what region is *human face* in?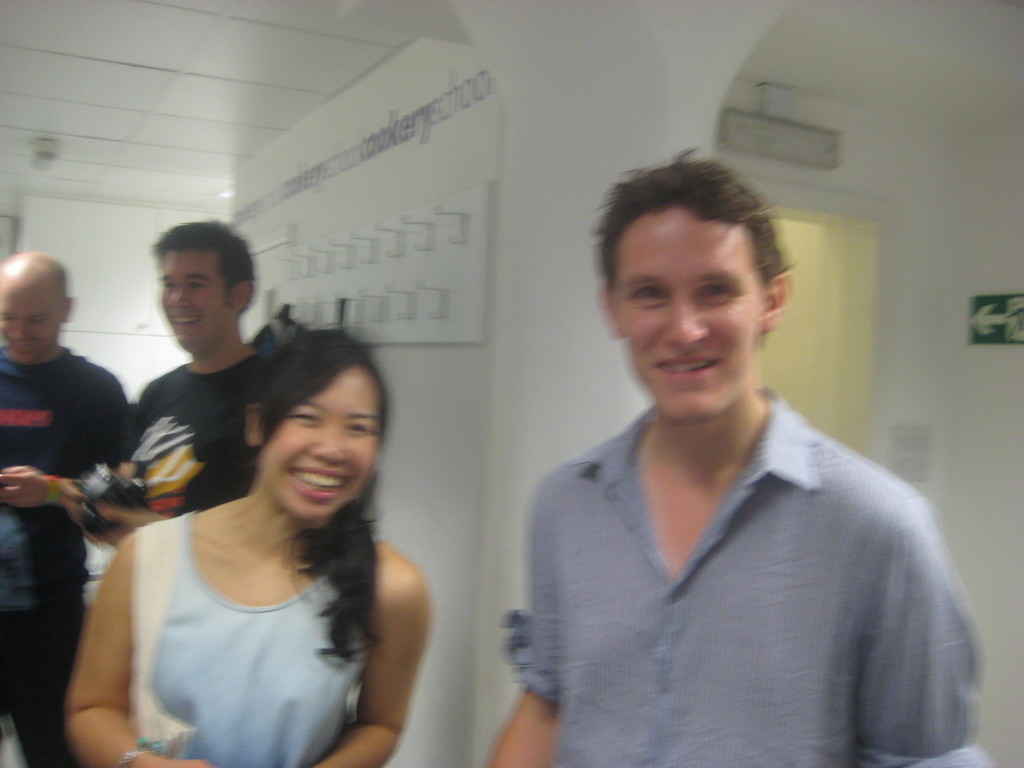
<bbox>0, 275, 66, 359</bbox>.
